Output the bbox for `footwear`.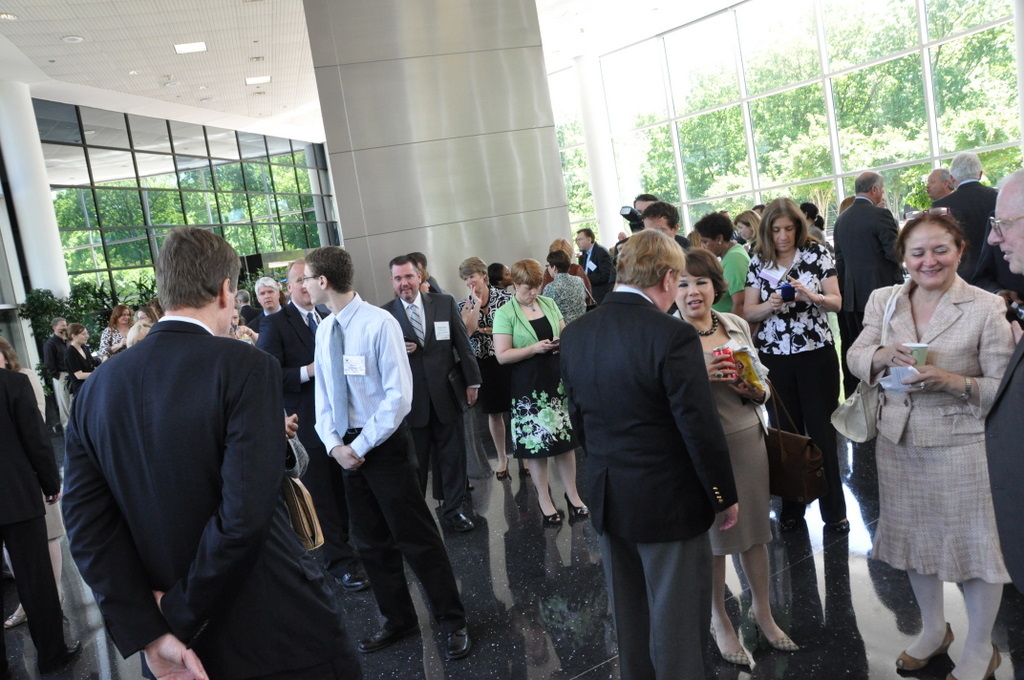
l=332, t=573, r=370, b=589.
